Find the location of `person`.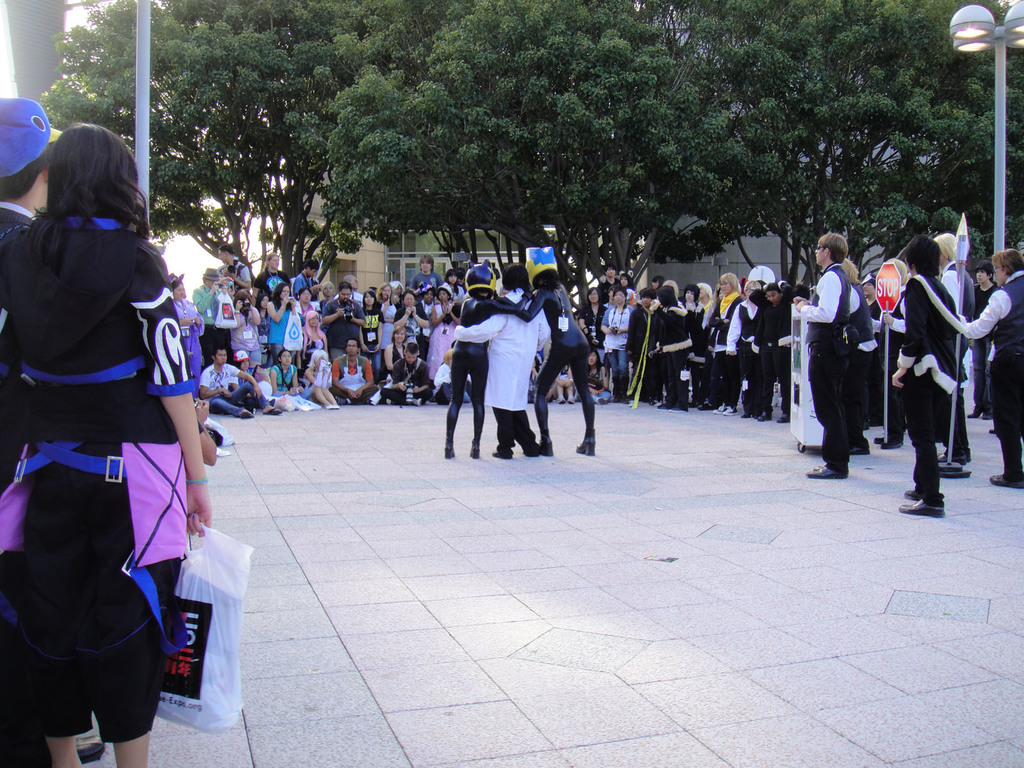
Location: (0,97,101,765).
